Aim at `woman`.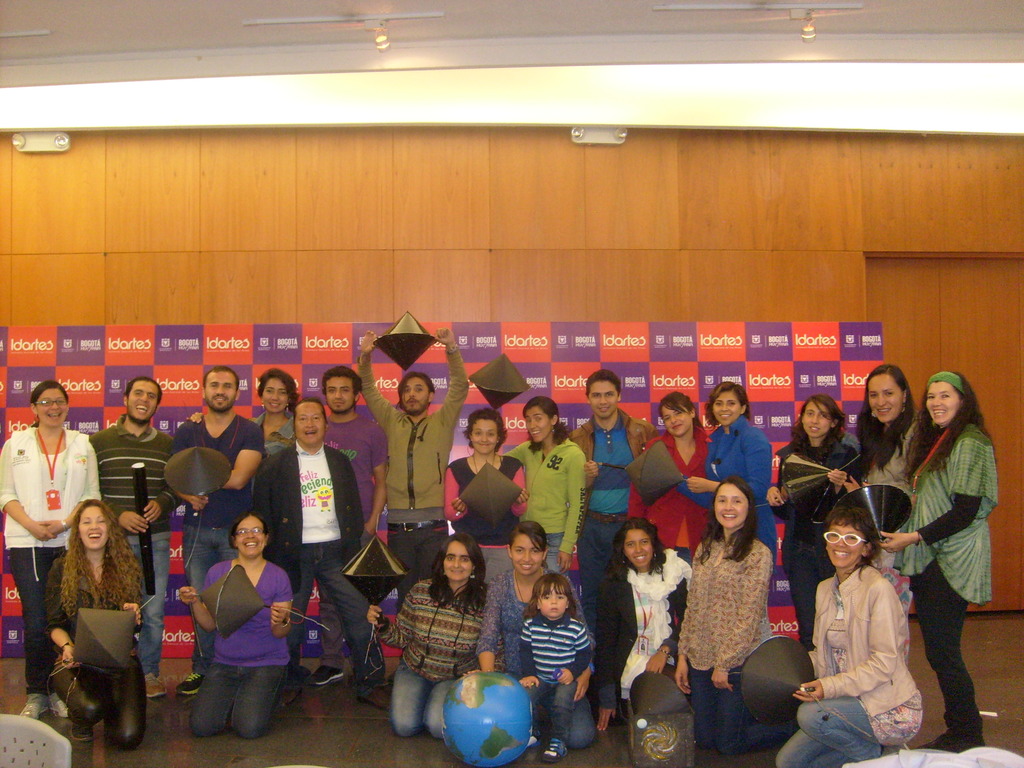
Aimed at box=[0, 381, 106, 724].
